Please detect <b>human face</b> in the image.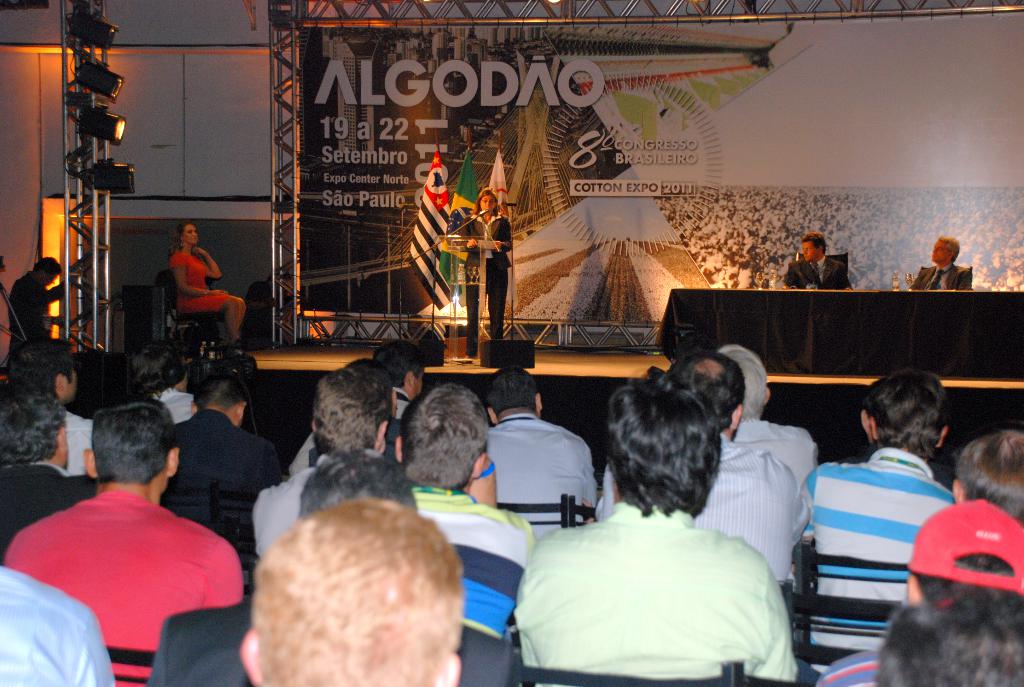
(801,241,820,265).
